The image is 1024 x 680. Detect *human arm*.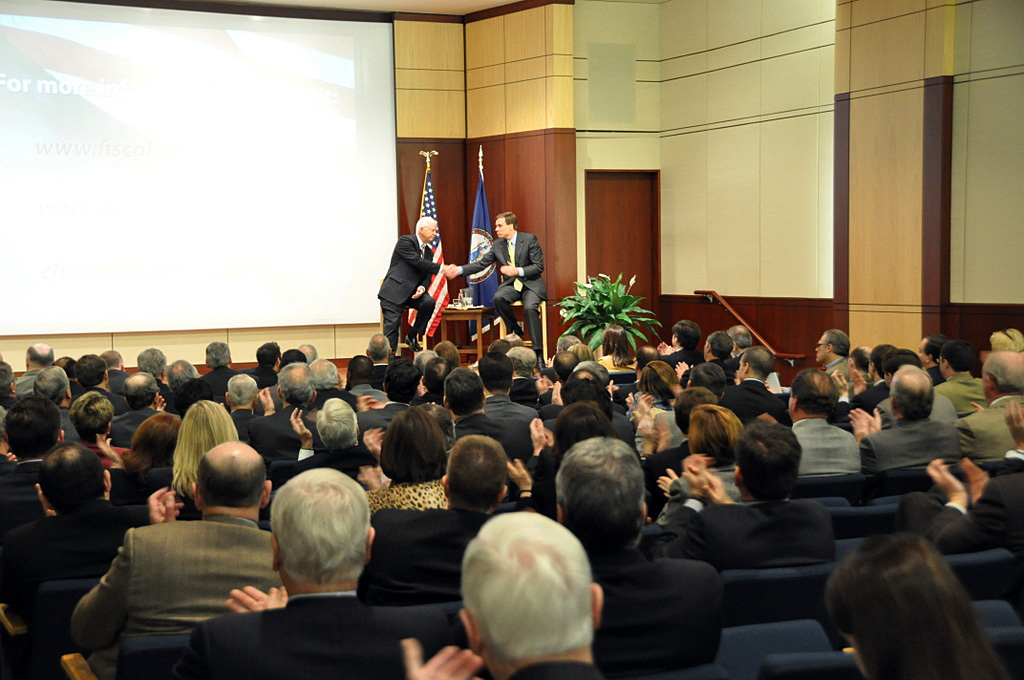
Detection: 412,272,432,298.
